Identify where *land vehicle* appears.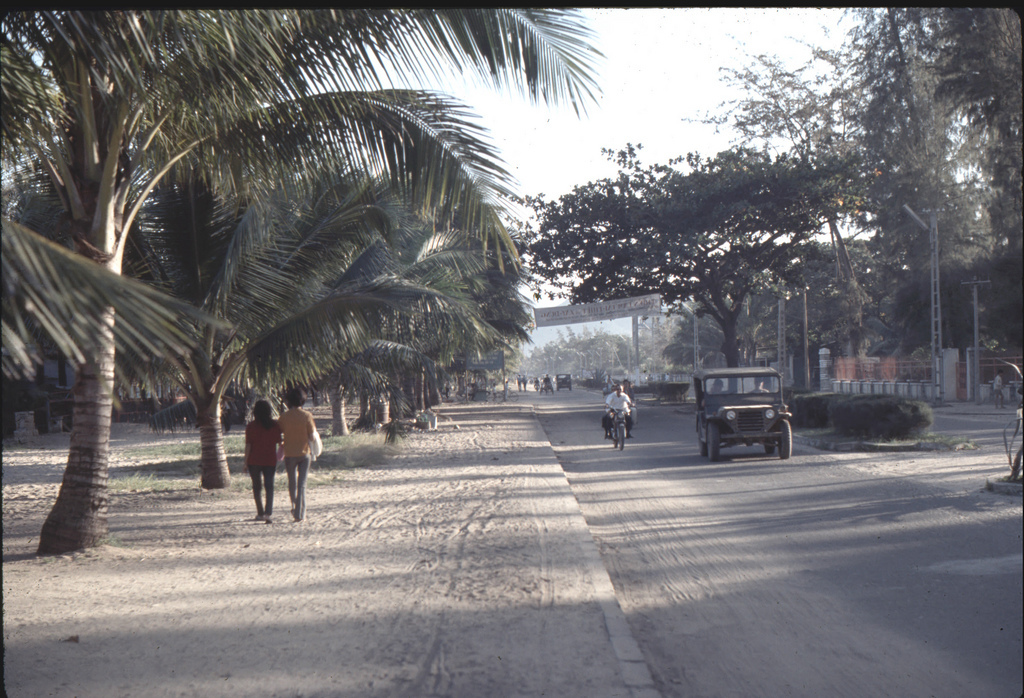
Appears at (693, 362, 808, 464).
